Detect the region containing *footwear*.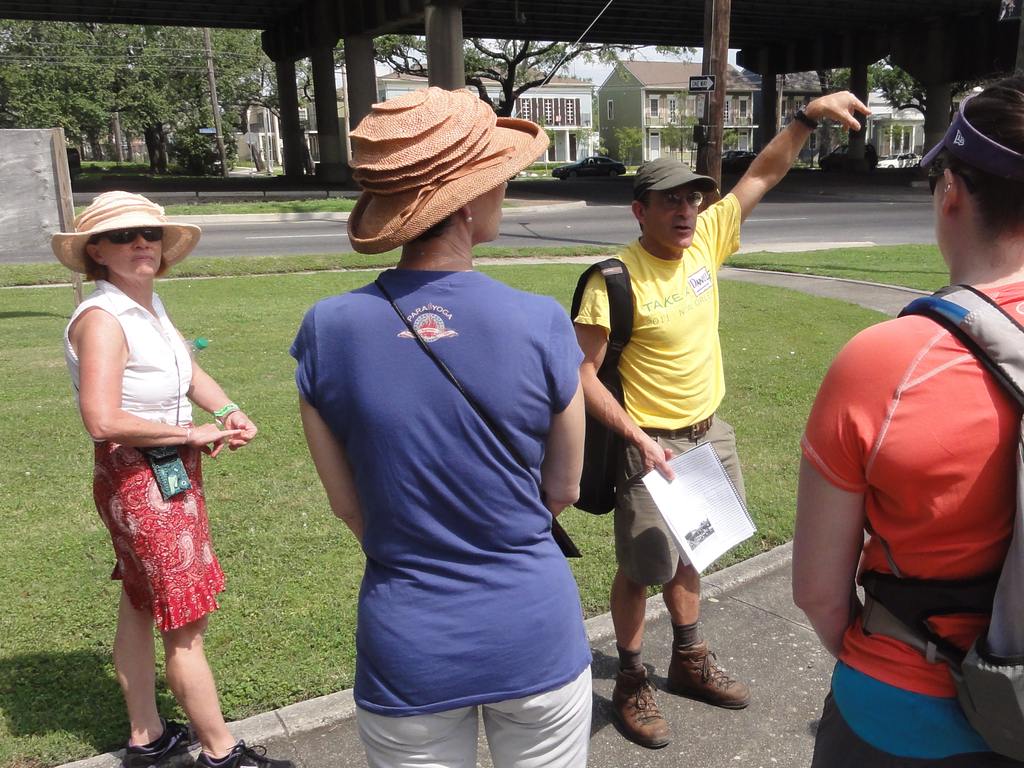
Rect(120, 716, 202, 767).
